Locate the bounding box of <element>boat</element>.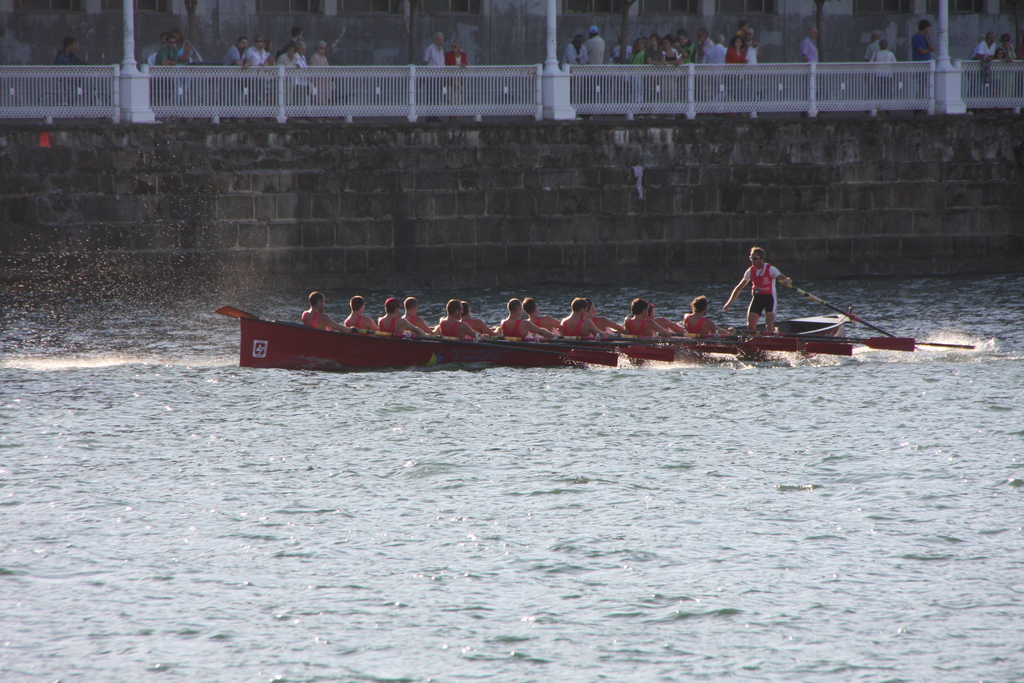
Bounding box: {"left": 218, "top": 235, "right": 907, "bottom": 374}.
